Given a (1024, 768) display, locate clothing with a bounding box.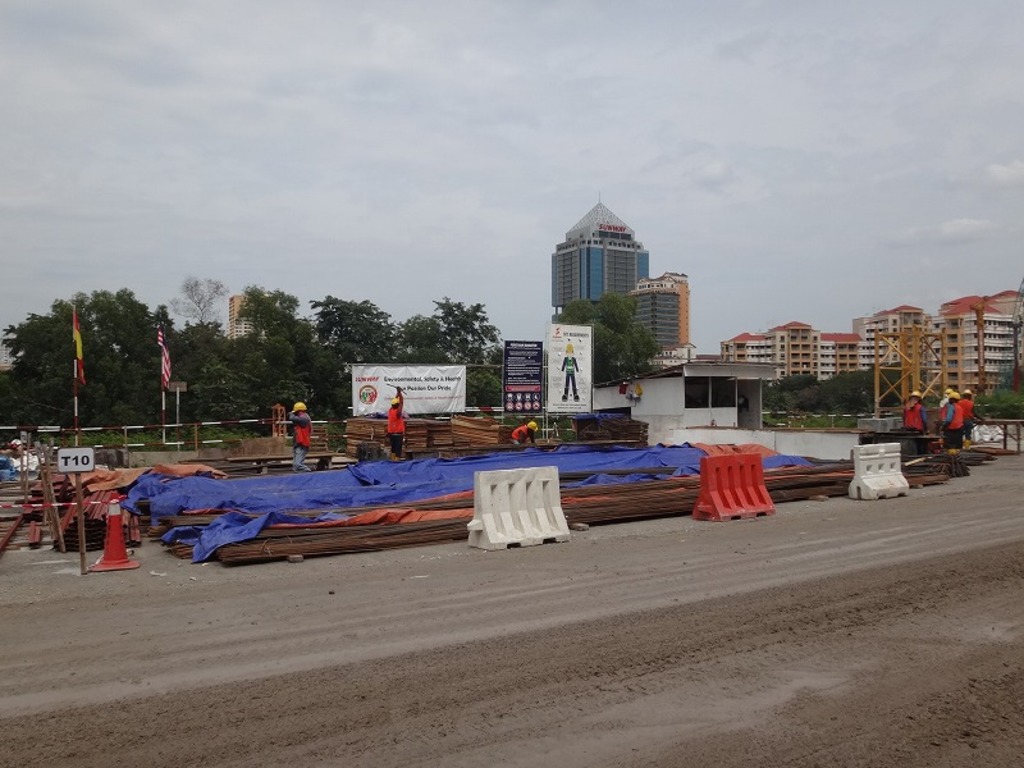
Located: detection(902, 399, 929, 433).
